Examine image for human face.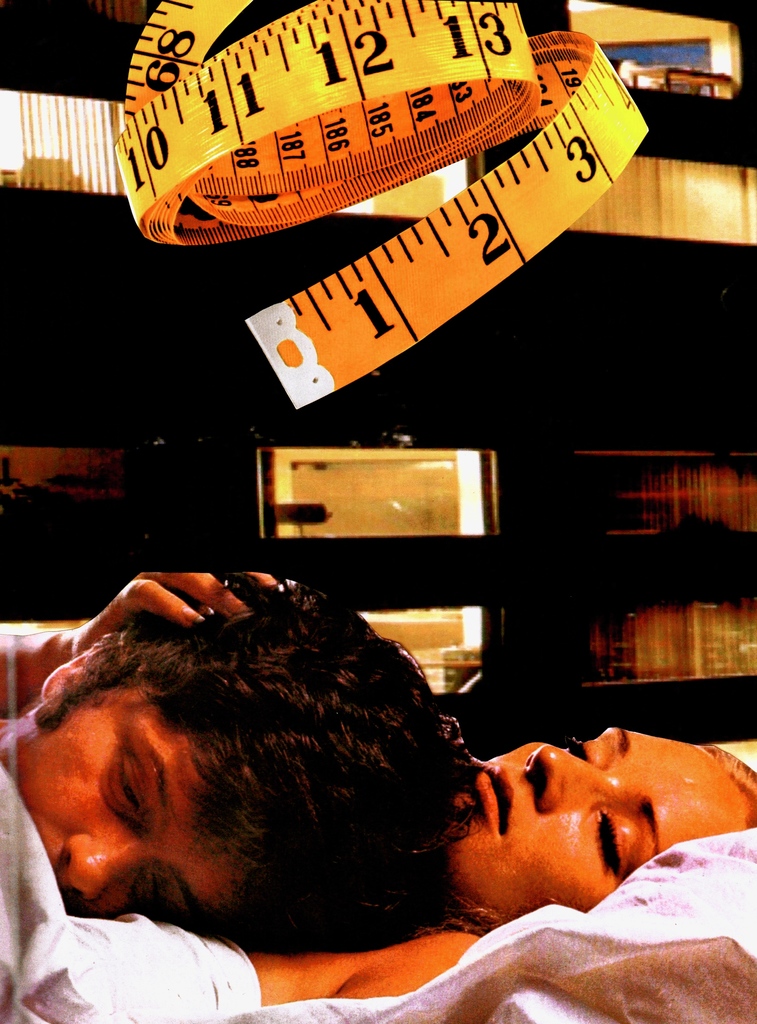
Examination result: (35, 708, 202, 930).
